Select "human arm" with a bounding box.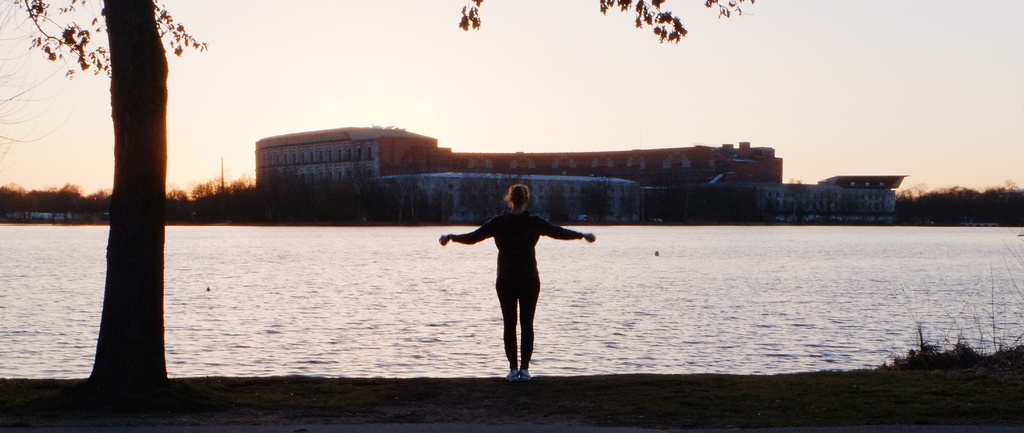
box(443, 219, 497, 244).
